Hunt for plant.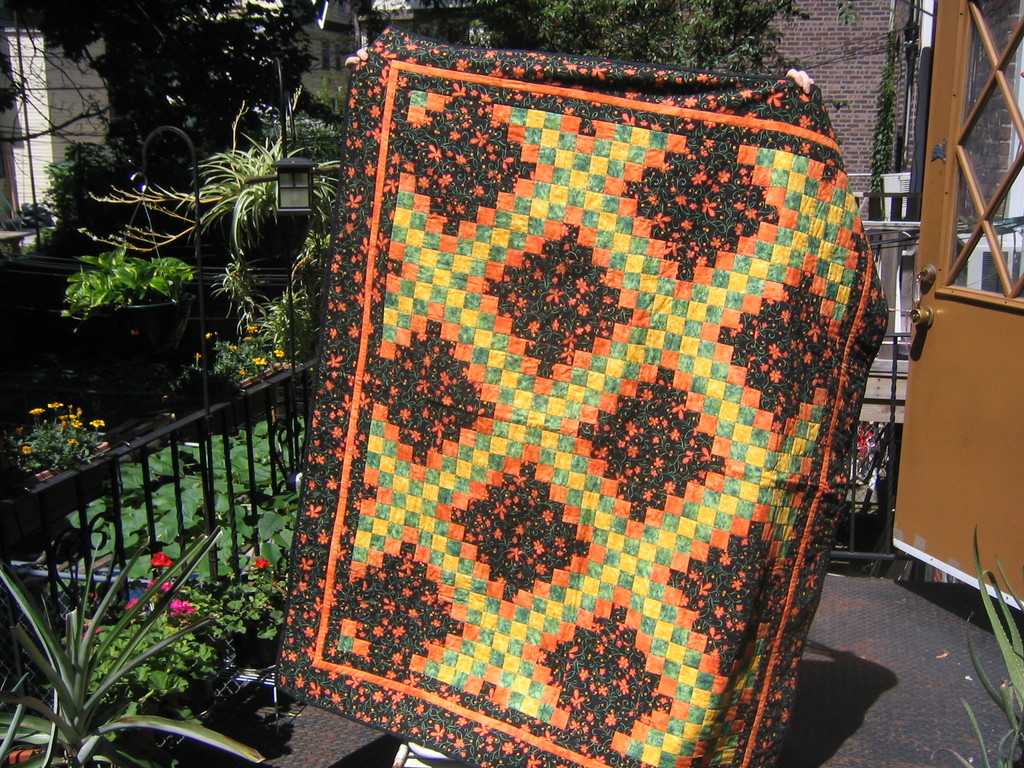
Hunted down at (left=952, top=532, right=1023, bottom=764).
